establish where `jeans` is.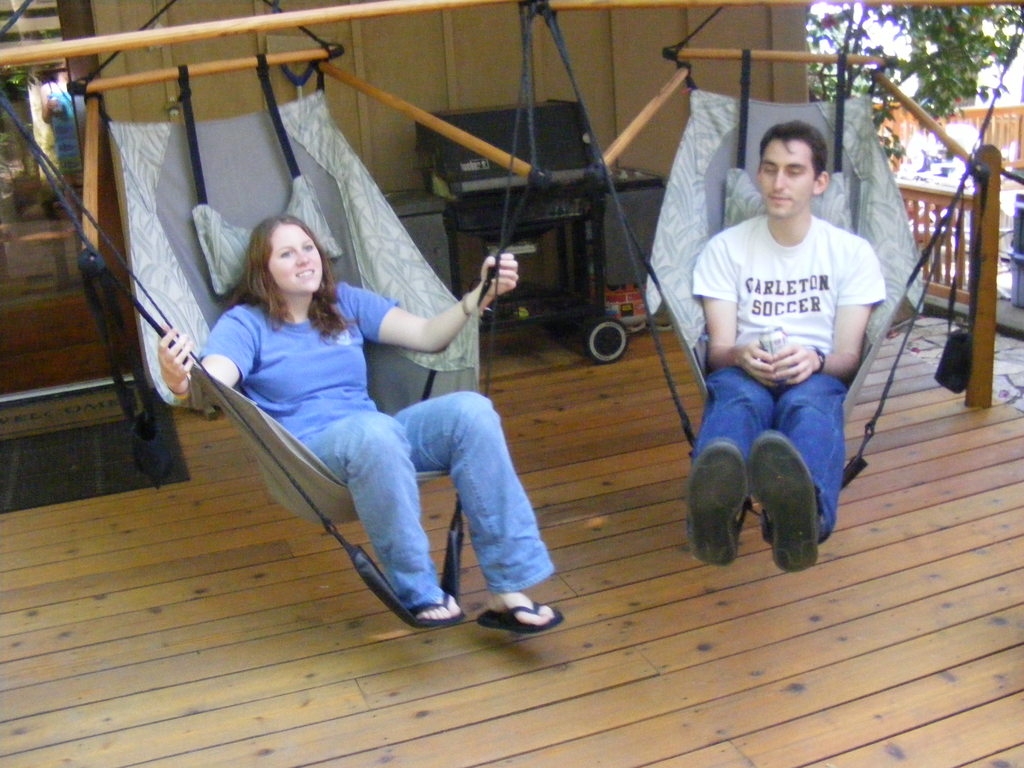
Established at left=689, top=350, right=867, bottom=566.
